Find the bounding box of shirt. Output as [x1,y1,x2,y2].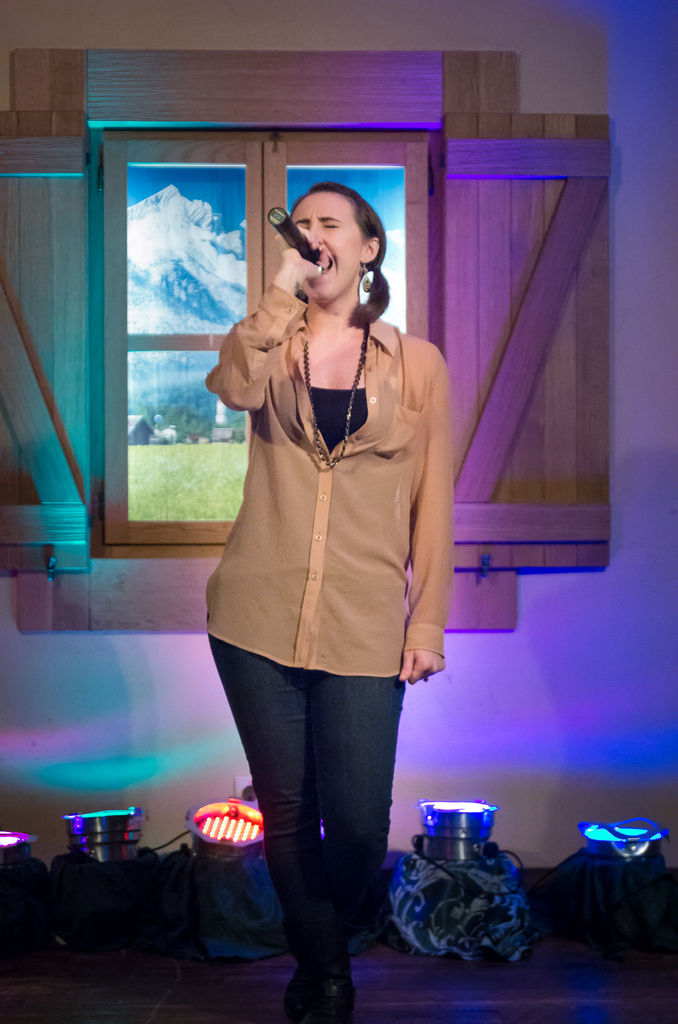
[198,287,461,672].
